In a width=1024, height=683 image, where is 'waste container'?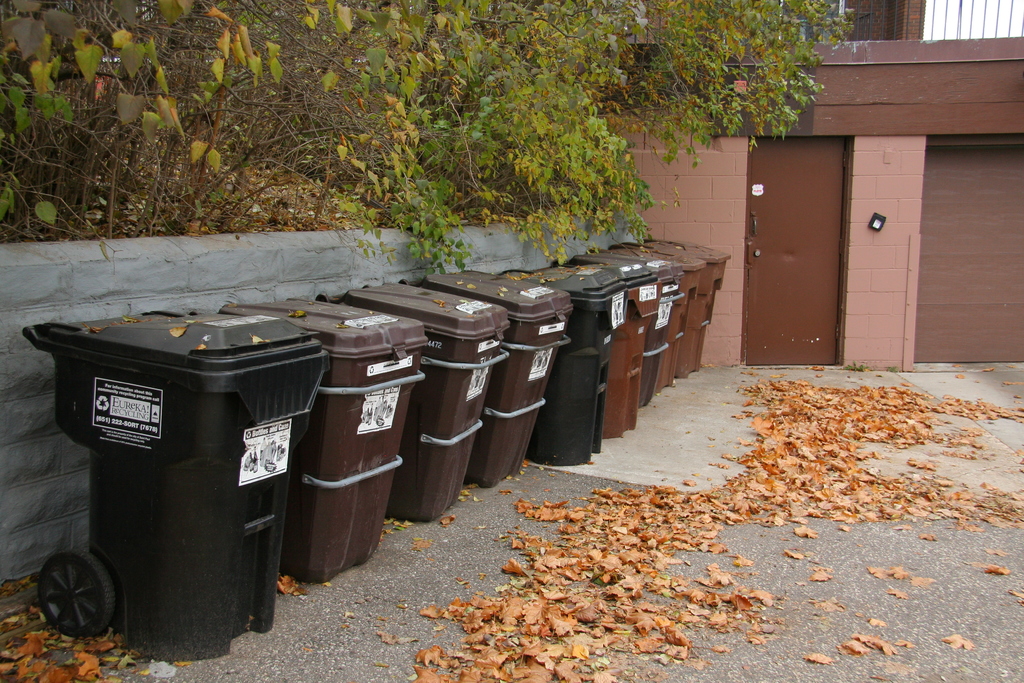
bbox=[316, 277, 512, 523].
